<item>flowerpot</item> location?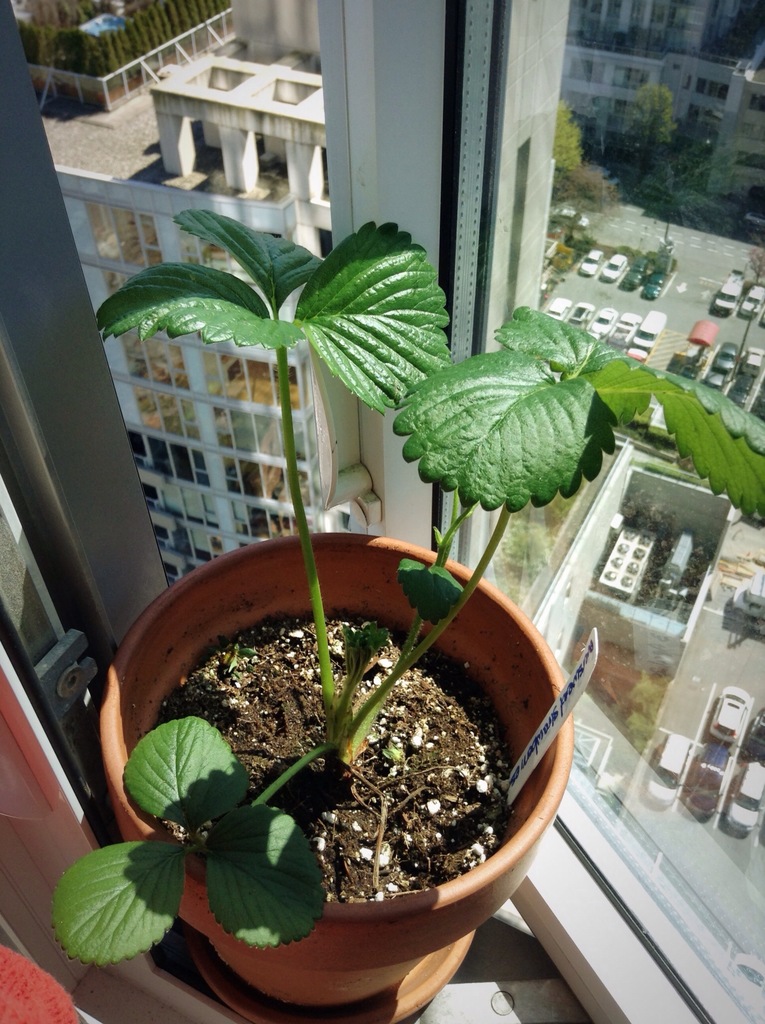
(left=99, top=532, right=573, bottom=1023)
